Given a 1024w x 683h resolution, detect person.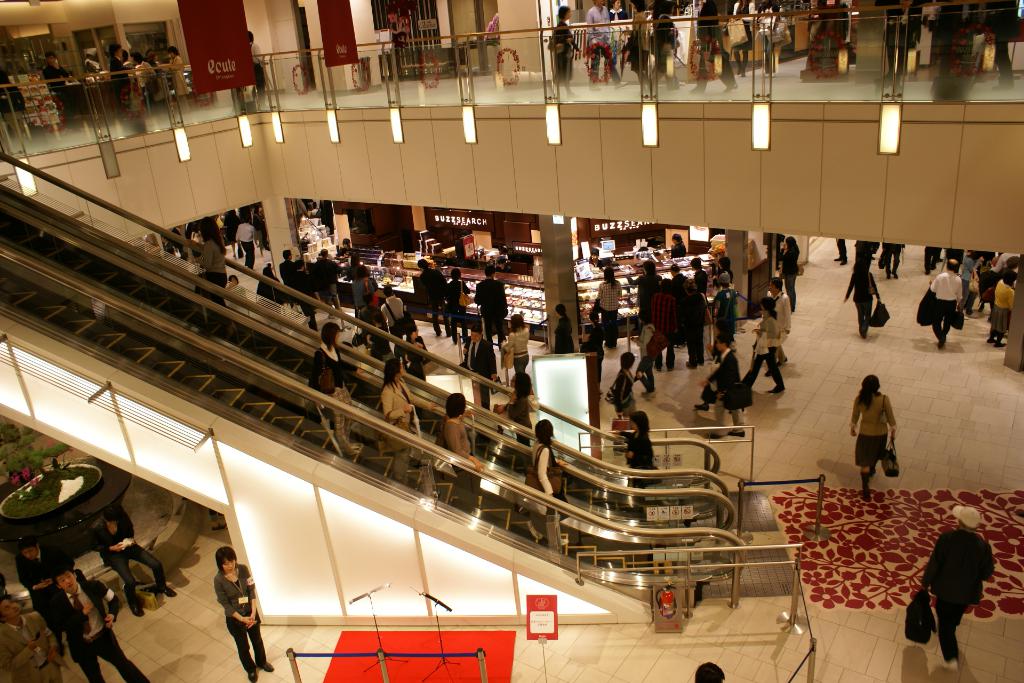
(left=593, top=264, right=623, bottom=350).
